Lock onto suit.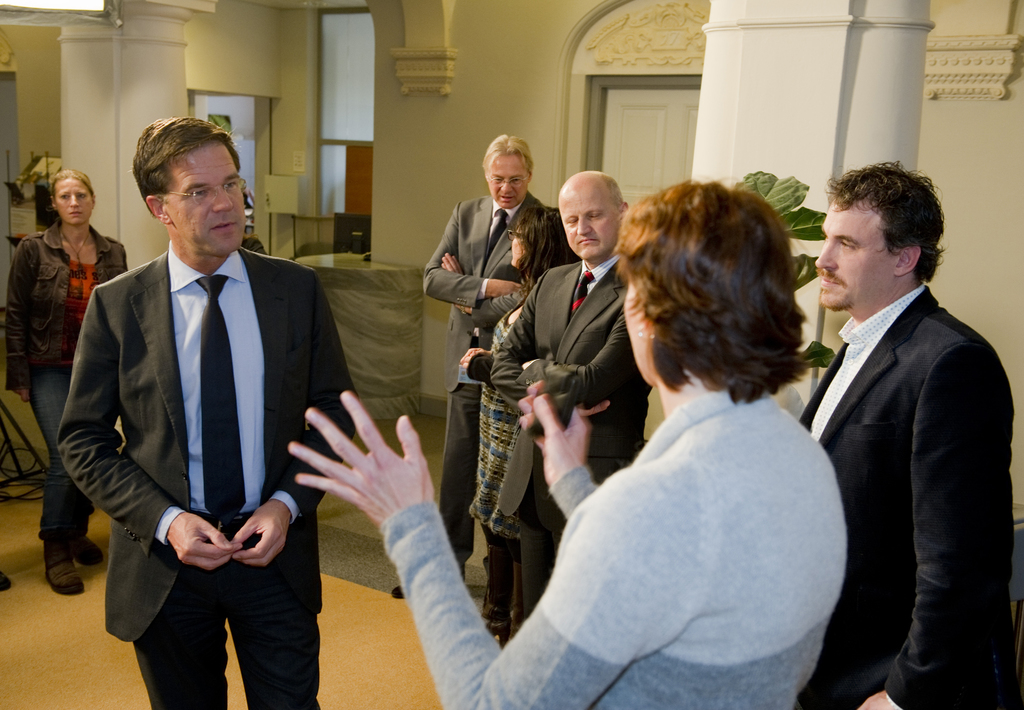
Locked: rect(68, 135, 348, 695).
